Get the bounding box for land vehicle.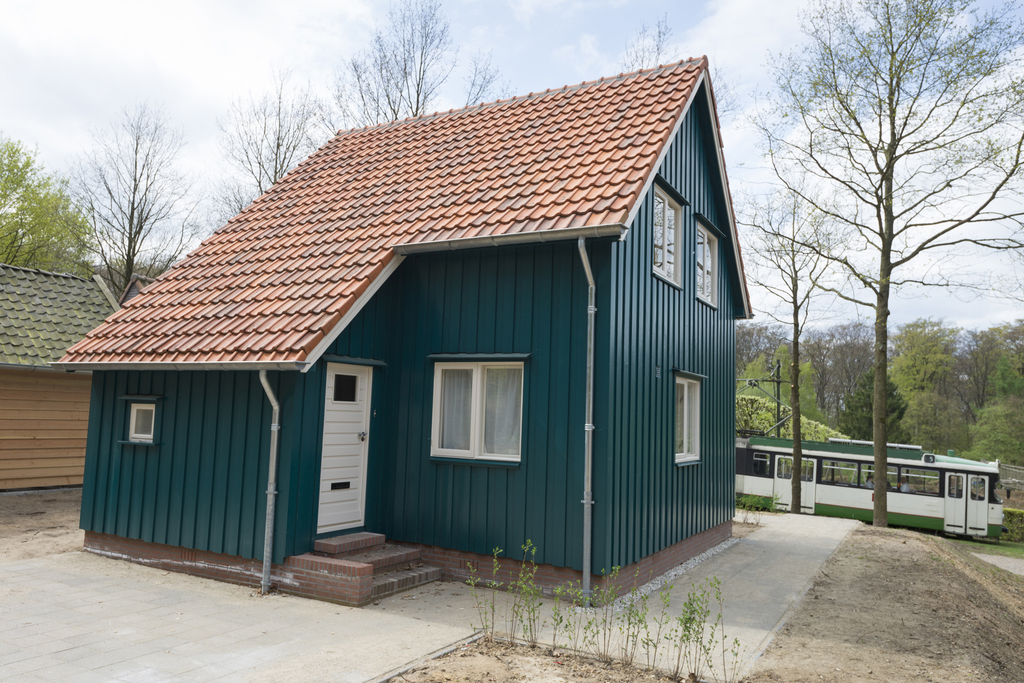
box(769, 447, 1023, 543).
